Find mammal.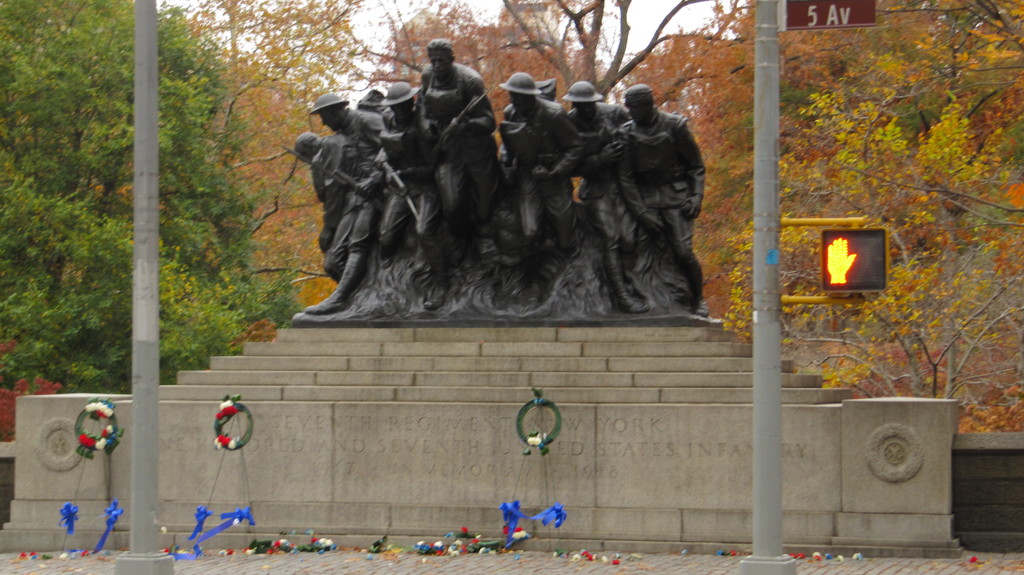
<box>373,84,431,303</box>.
